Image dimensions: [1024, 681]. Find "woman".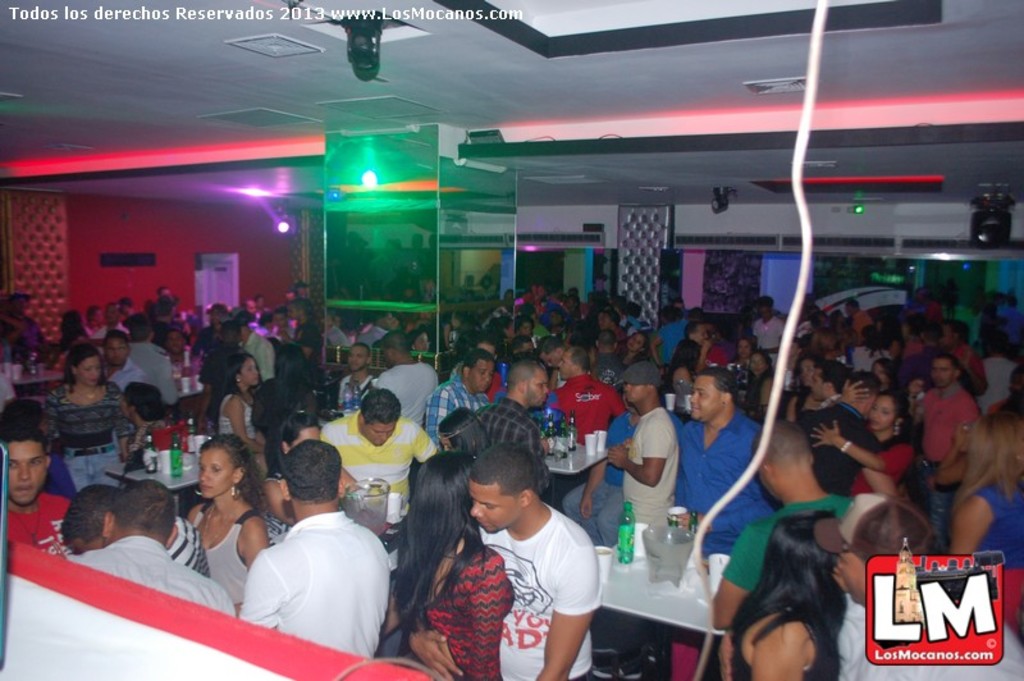
pyautogui.locateOnScreen(0, 399, 78, 497).
